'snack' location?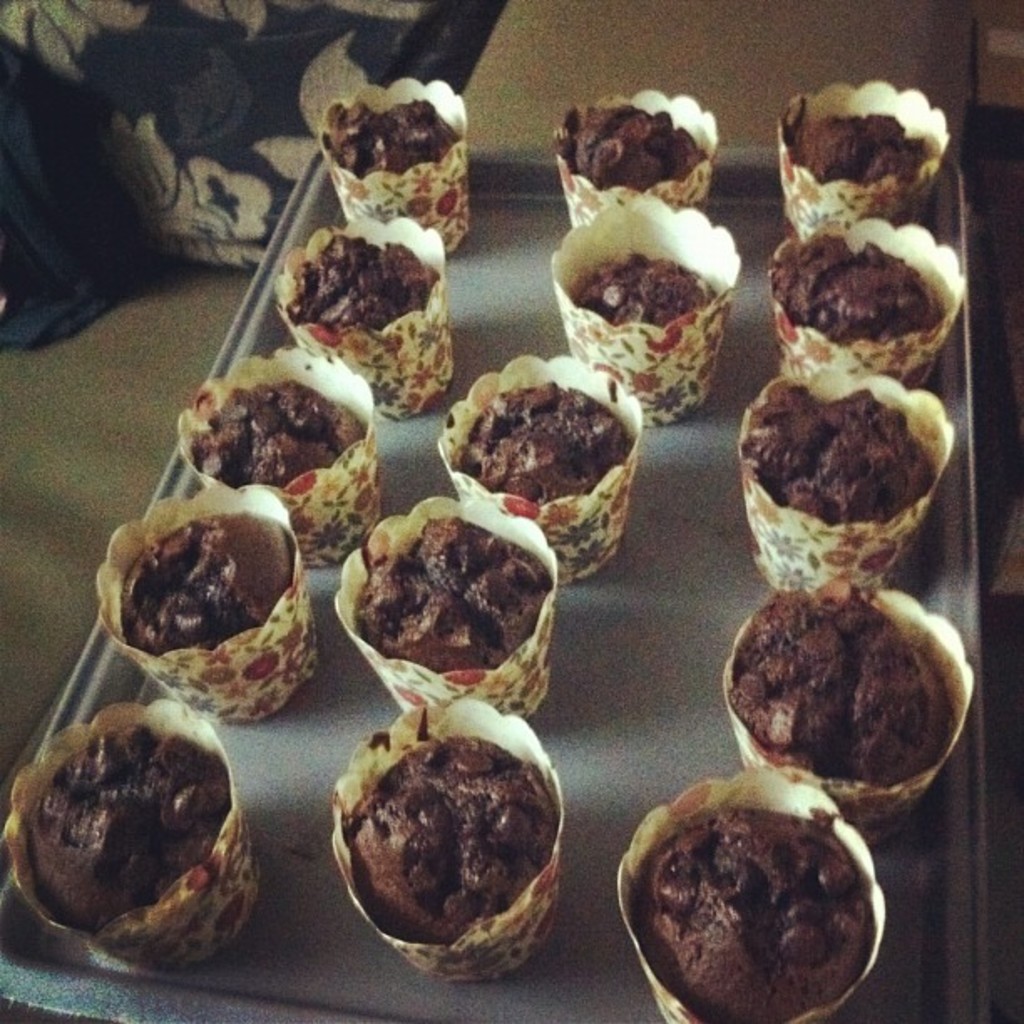
pyautogui.locateOnScreen(320, 104, 458, 174)
